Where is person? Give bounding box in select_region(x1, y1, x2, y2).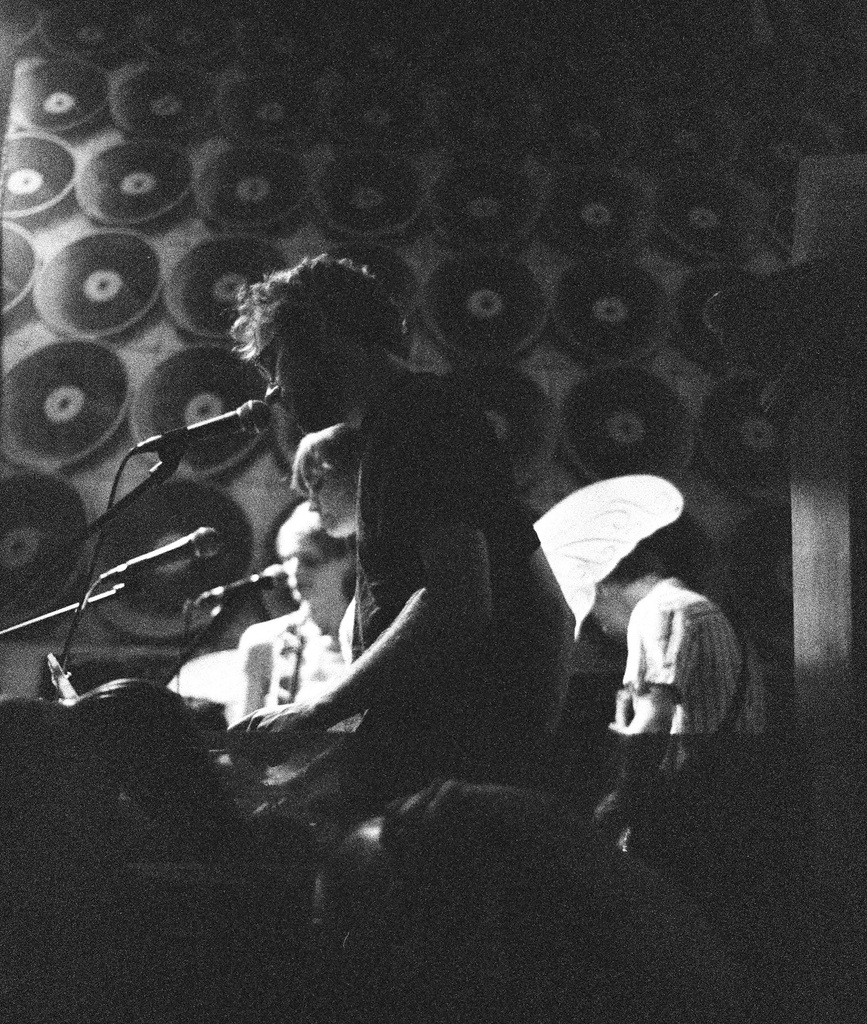
select_region(238, 498, 371, 788).
